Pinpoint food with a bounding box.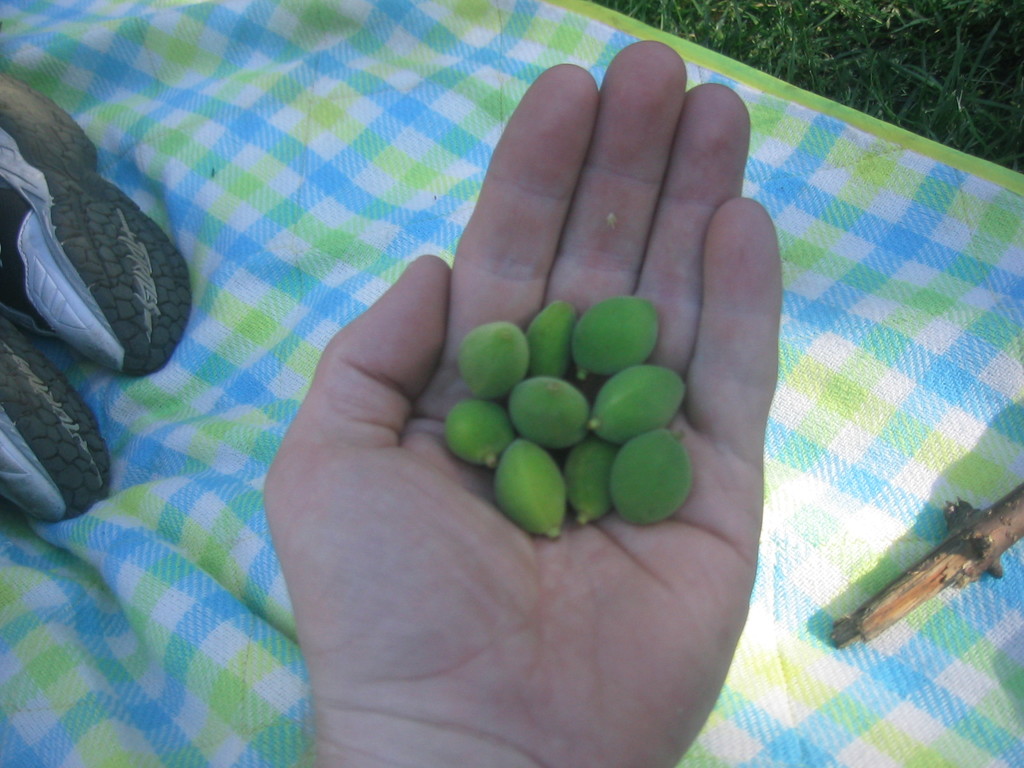
l=443, t=402, r=514, b=464.
